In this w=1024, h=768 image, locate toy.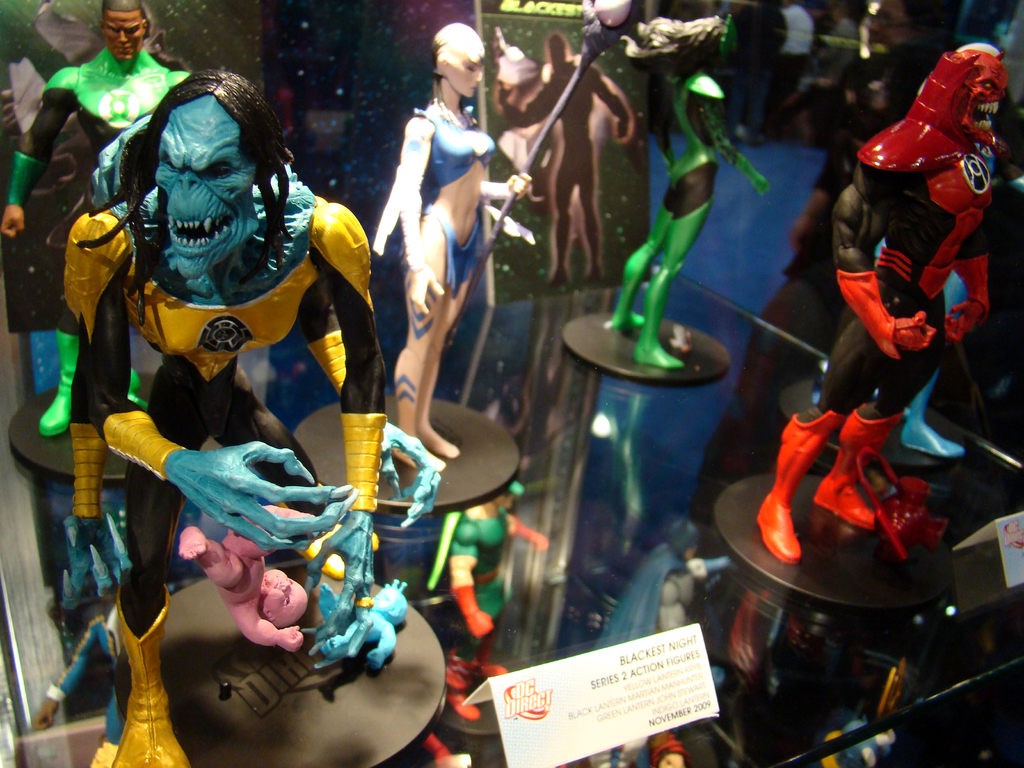
Bounding box: left=738, top=1, right=894, bottom=415.
